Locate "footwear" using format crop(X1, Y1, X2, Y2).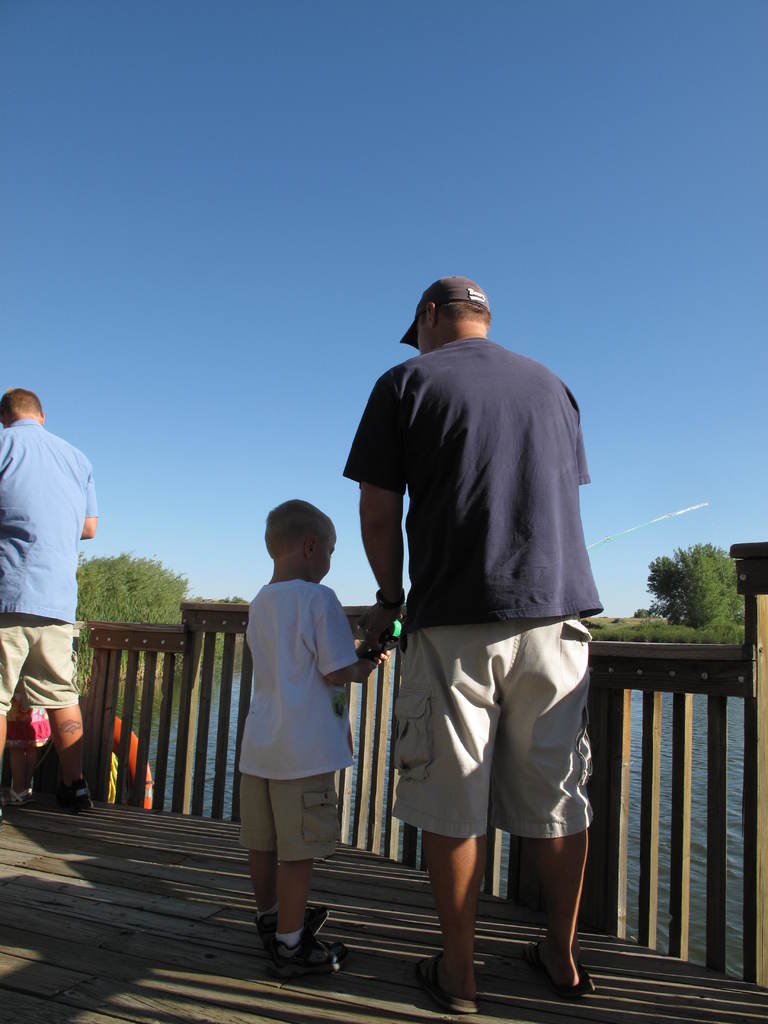
crop(415, 951, 478, 1012).
